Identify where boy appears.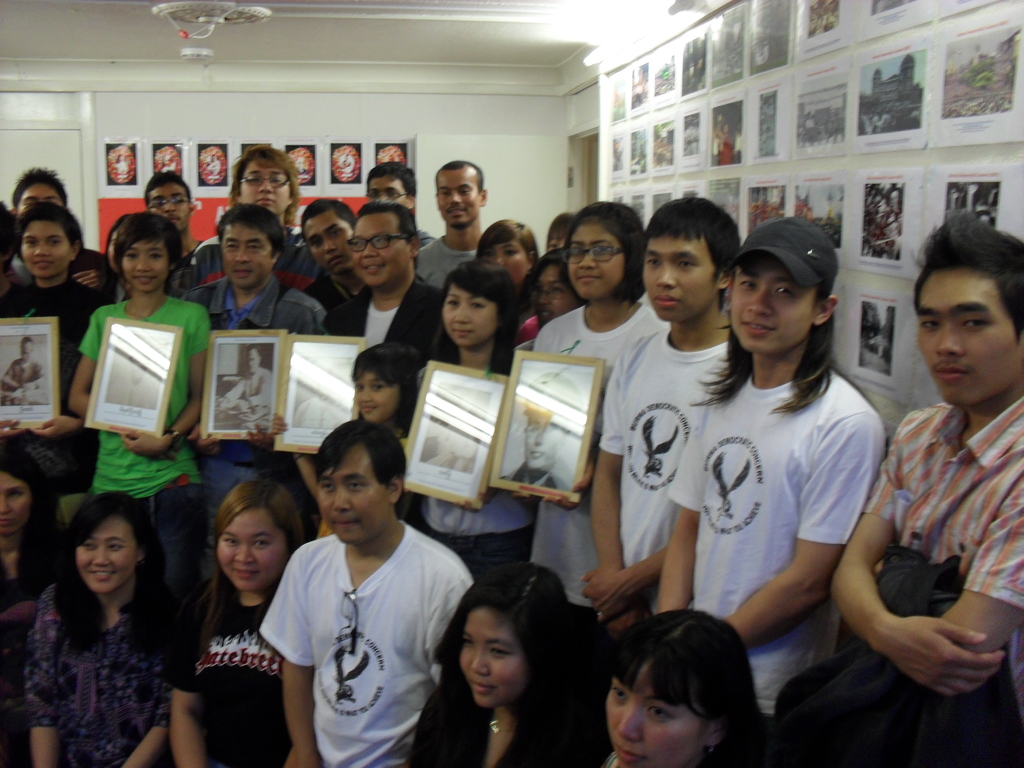
Appears at x1=285 y1=200 x2=367 y2=308.
